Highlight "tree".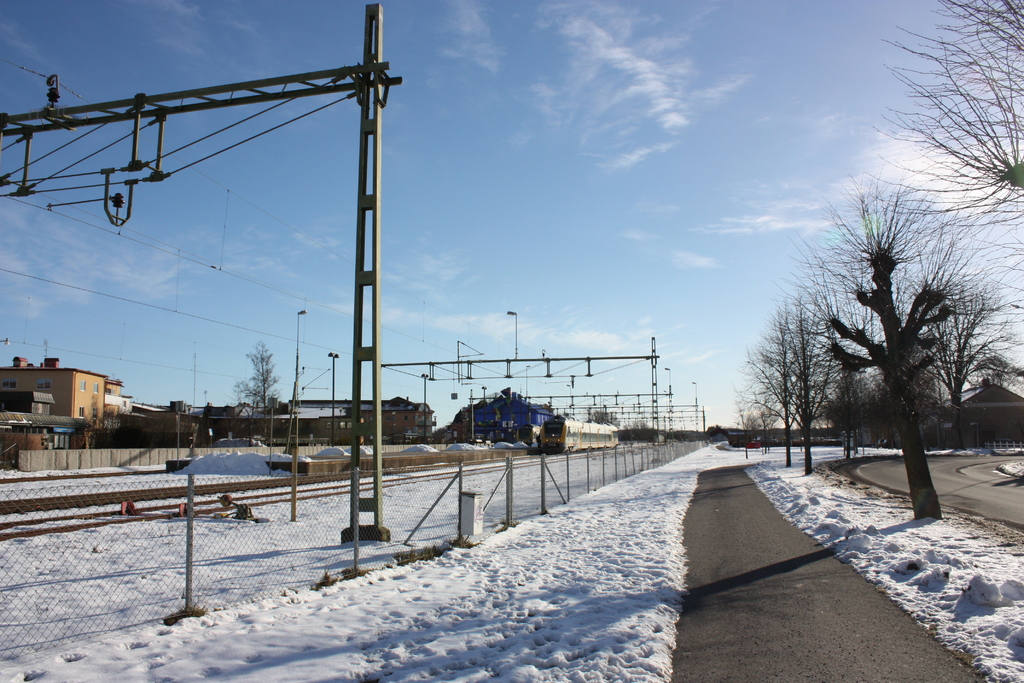
Highlighted region: bbox(240, 343, 283, 420).
